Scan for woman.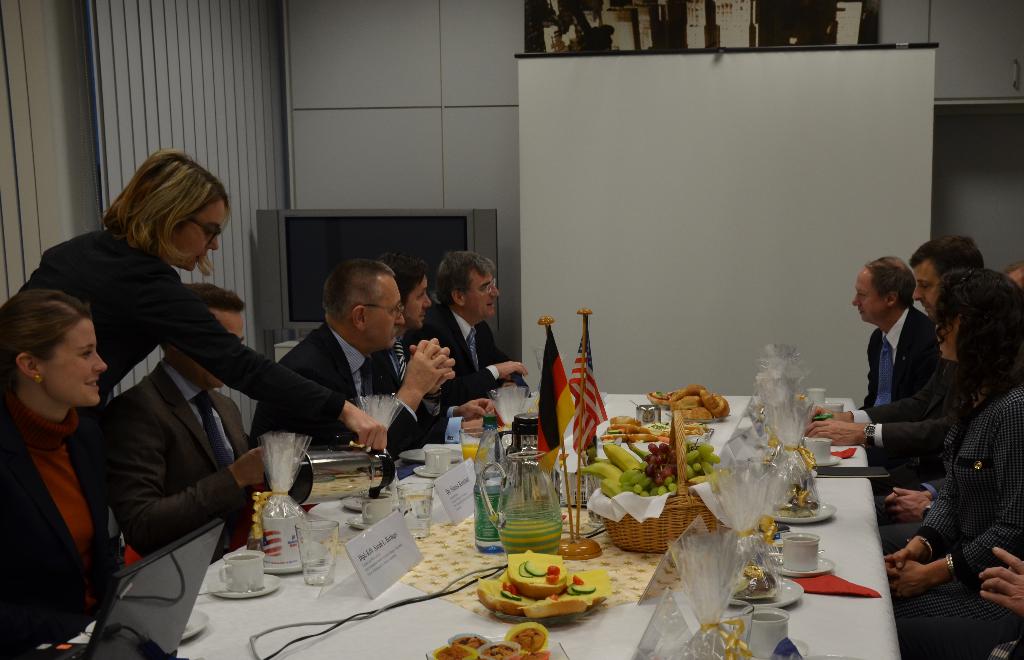
Scan result: {"x1": 15, "y1": 197, "x2": 173, "y2": 643}.
